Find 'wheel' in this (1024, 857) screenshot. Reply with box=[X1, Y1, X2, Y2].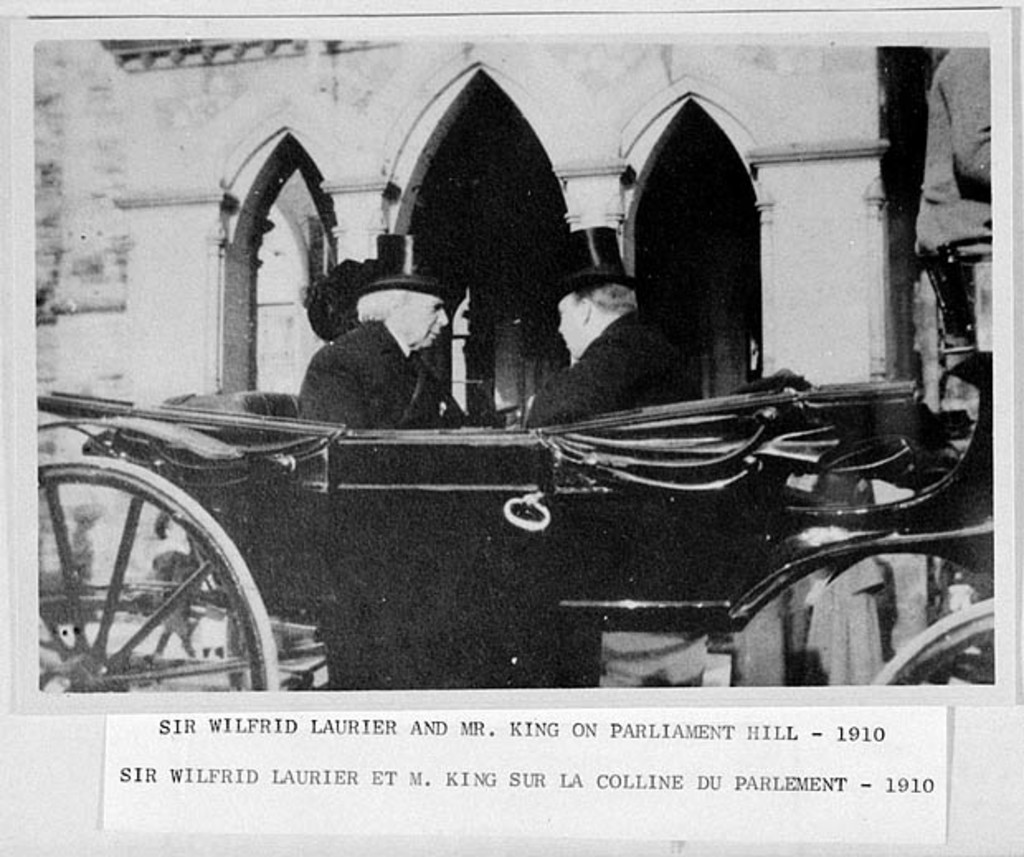
box=[874, 596, 998, 685].
